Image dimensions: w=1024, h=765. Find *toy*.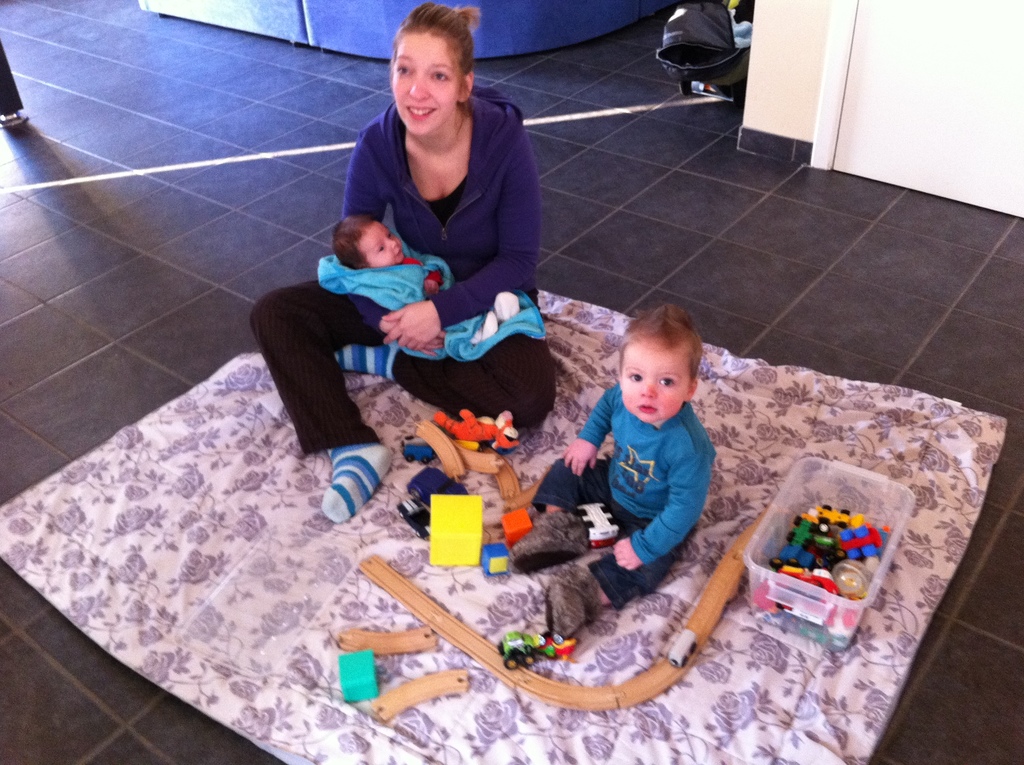
499/506/533/550.
